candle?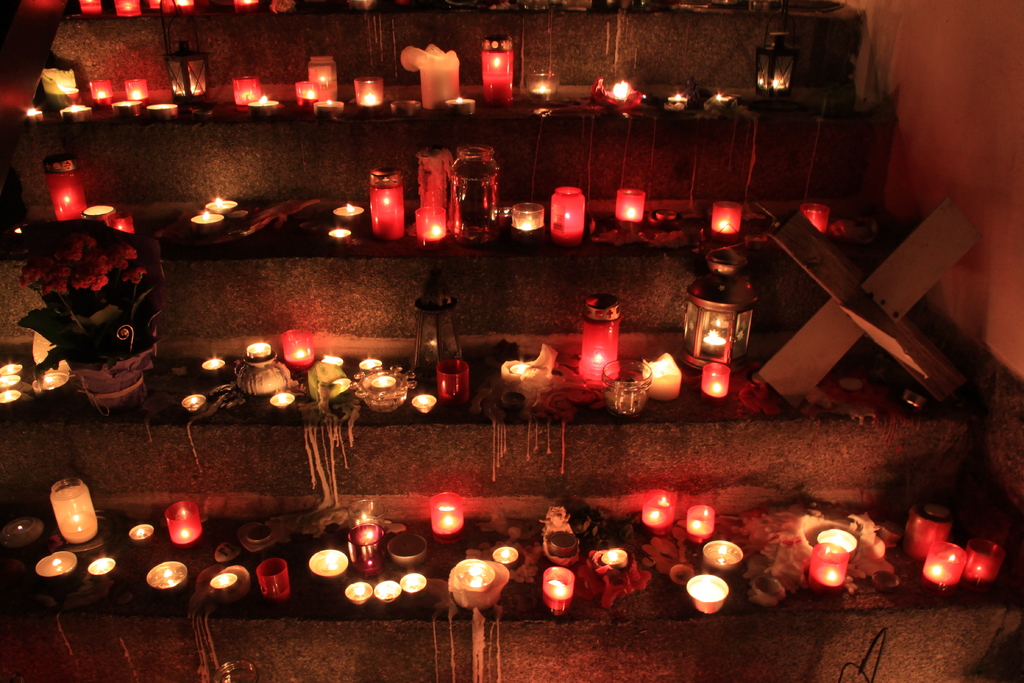
<region>483, 29, 510, 103</region>
